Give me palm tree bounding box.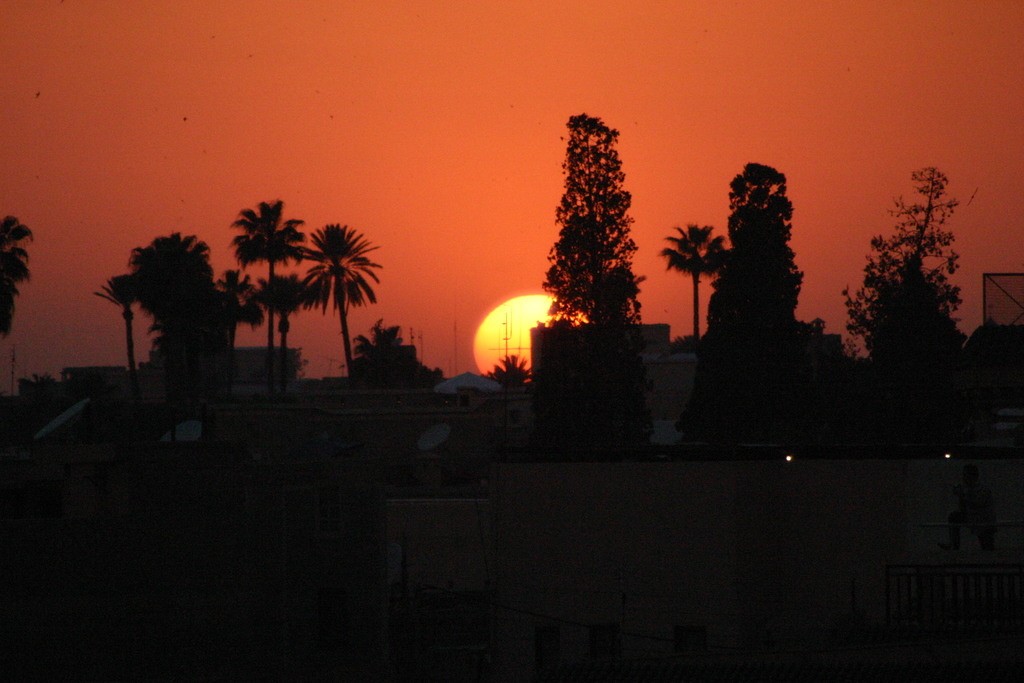
box=[858, 233, 913, 343].
